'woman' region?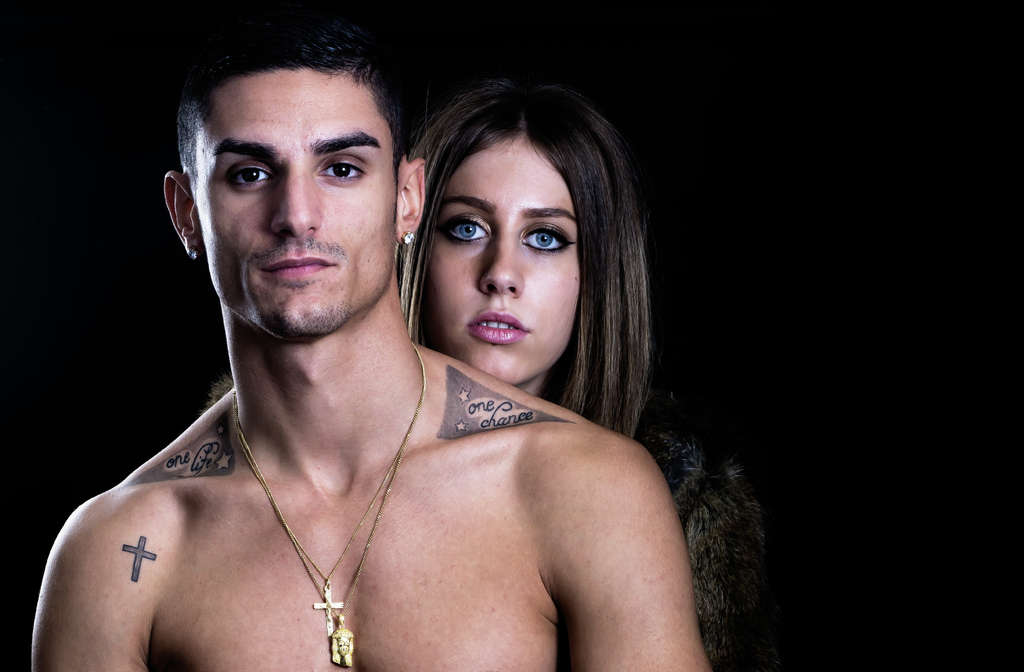
<box>108,57,749,657</box>
